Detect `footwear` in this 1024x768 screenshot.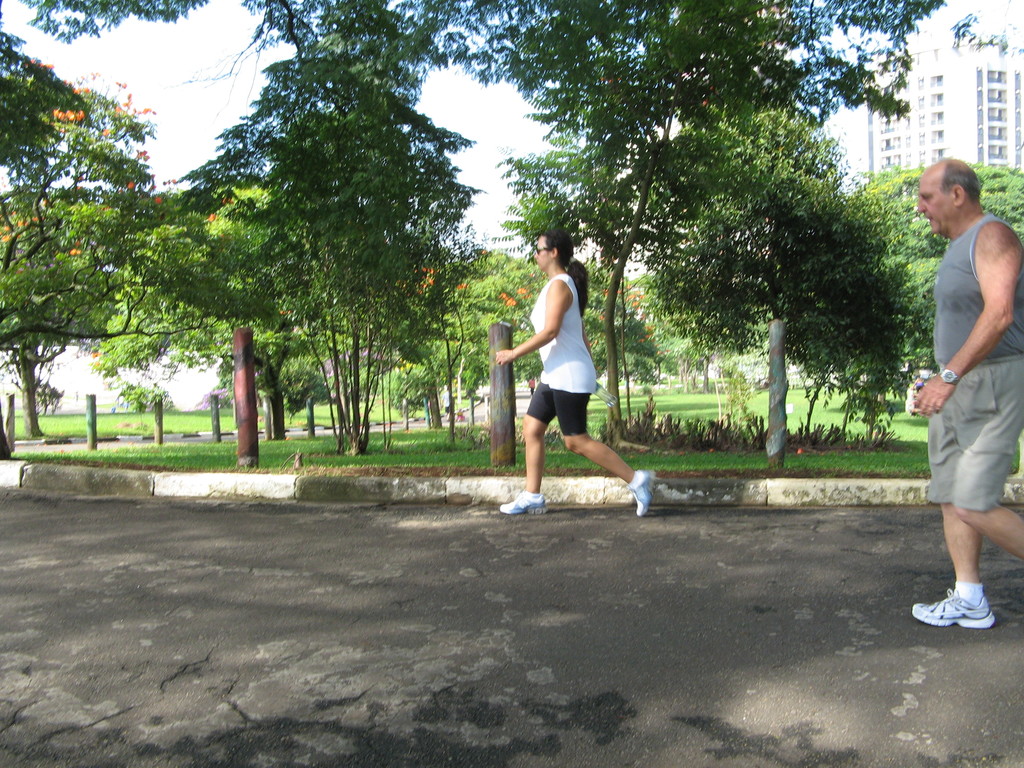
Detection: <region>927, 572, 1006, 639</region>.
